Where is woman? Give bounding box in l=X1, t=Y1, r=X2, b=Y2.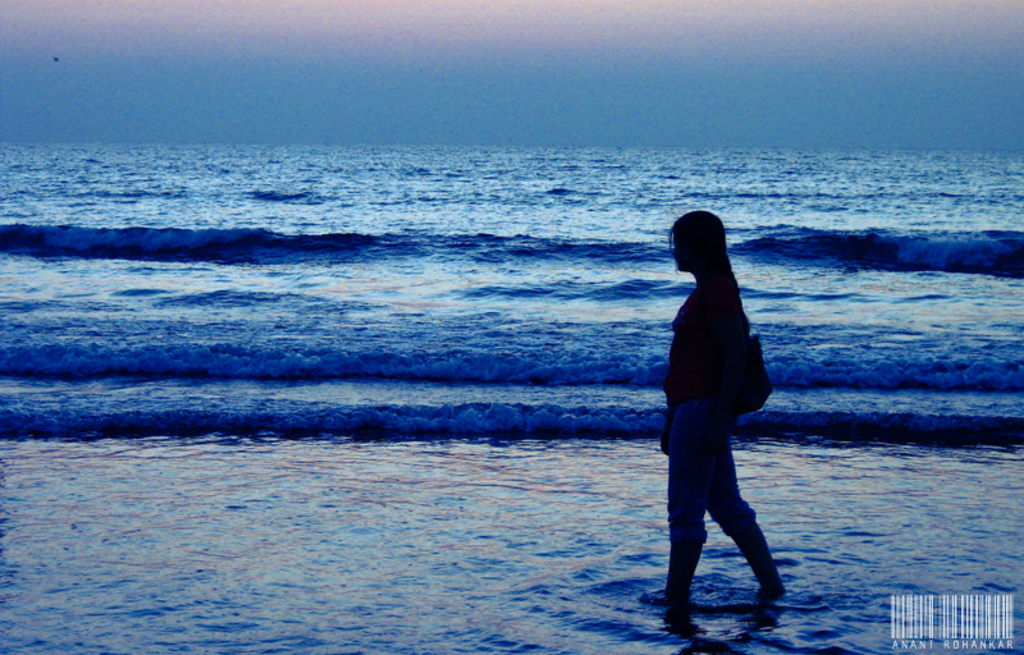
l=648, t=196, r=799, b=638.
